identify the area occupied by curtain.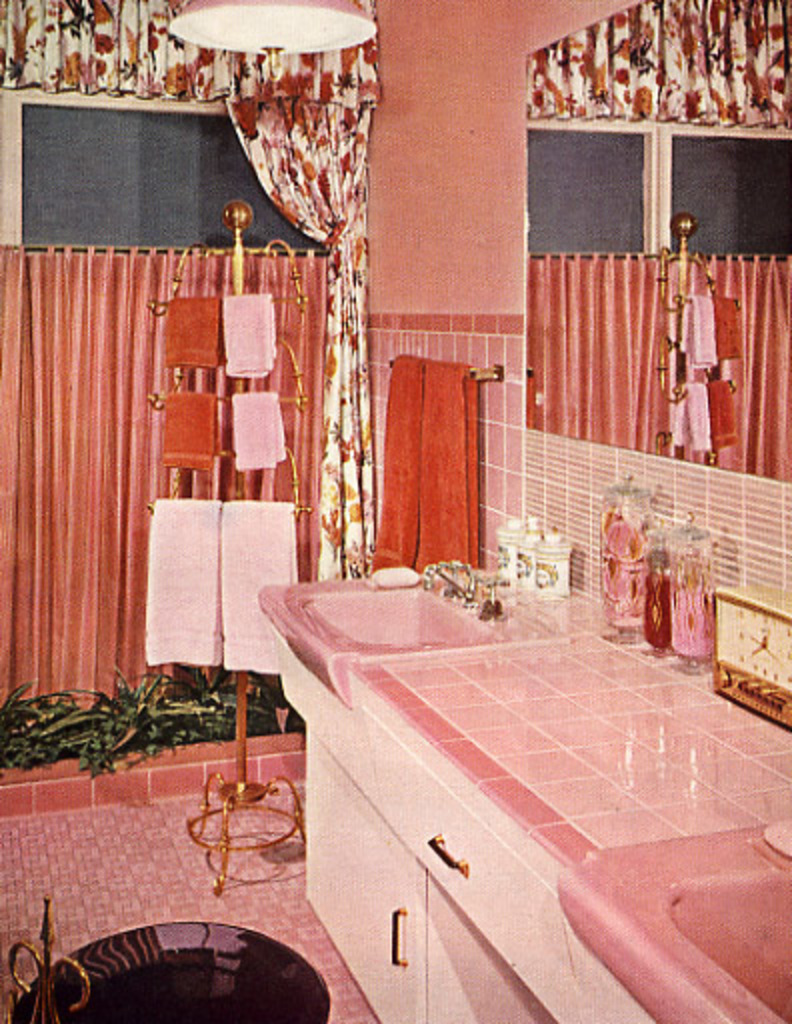
Area: 510:0:790:130.
